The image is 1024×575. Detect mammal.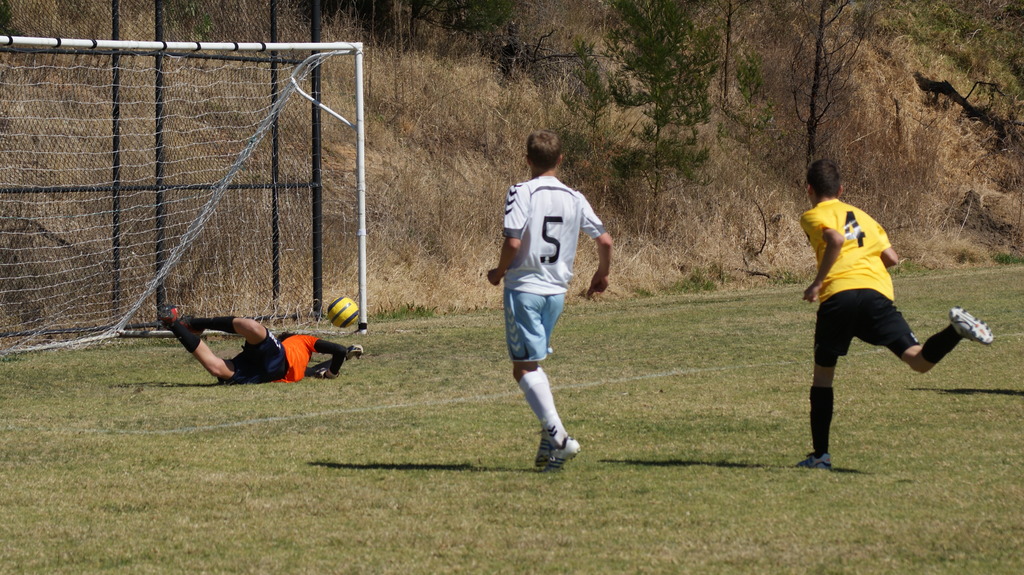
Detection: (795,157,996,468).
